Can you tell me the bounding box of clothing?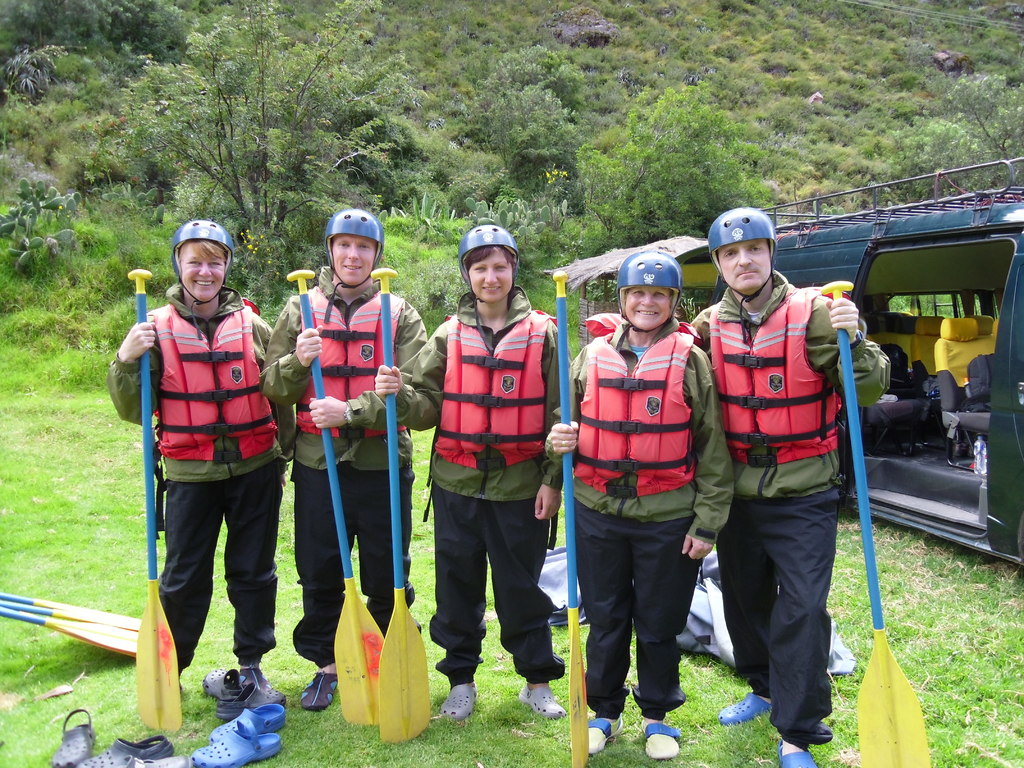
rect(391, 280, 576, 686).
